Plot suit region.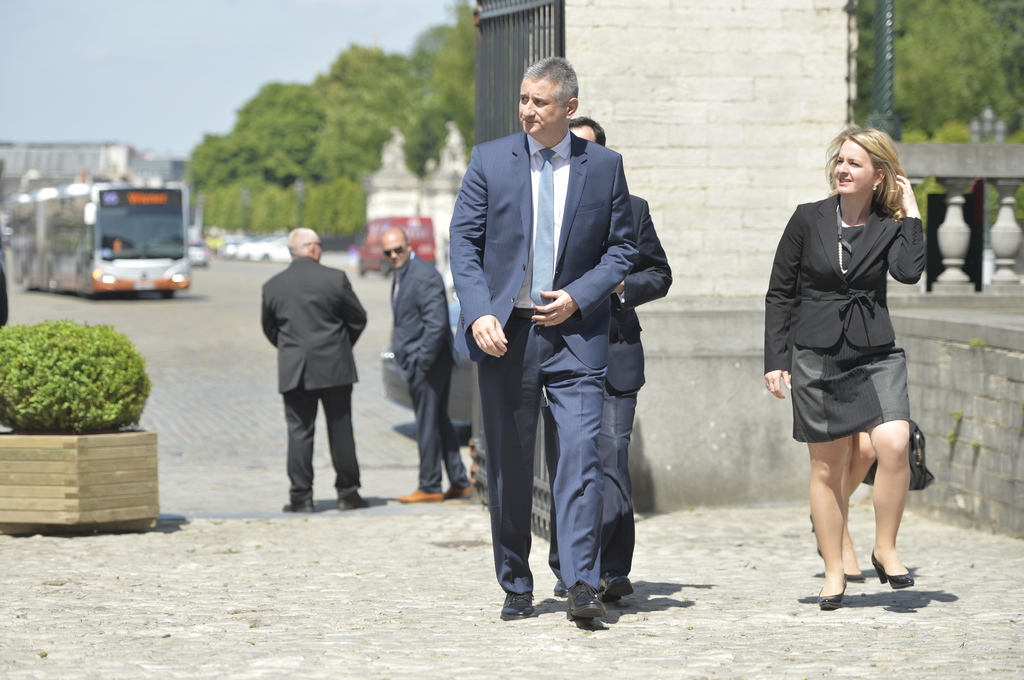
Plotted at locate(760, 193, 926, 443).
